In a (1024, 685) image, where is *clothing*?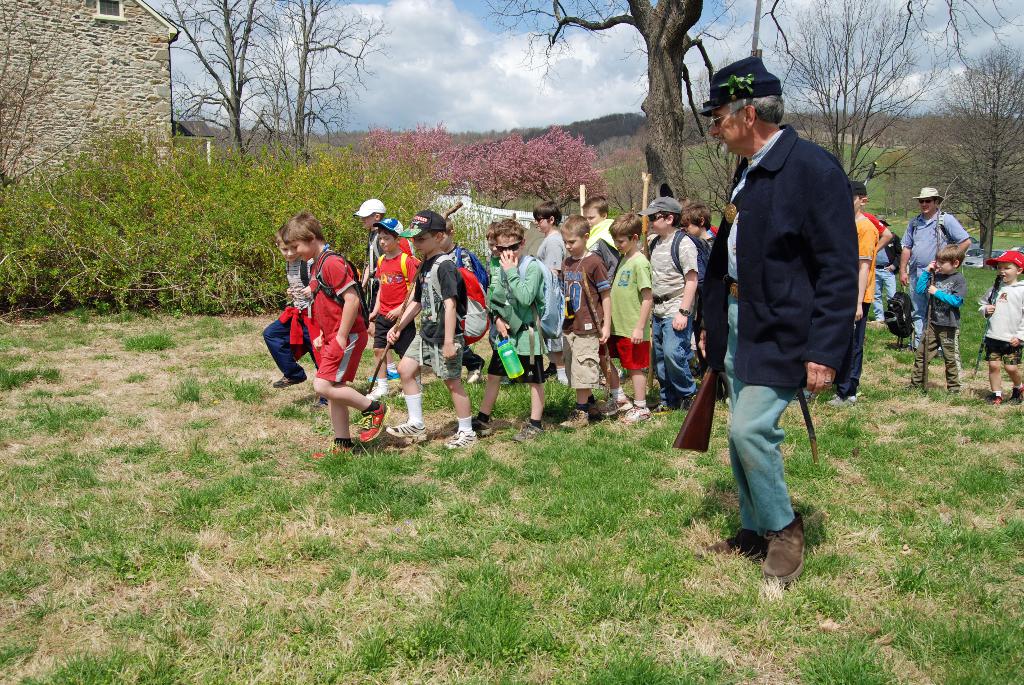
<bbox>706, 123, 851, 537</bbox>.
